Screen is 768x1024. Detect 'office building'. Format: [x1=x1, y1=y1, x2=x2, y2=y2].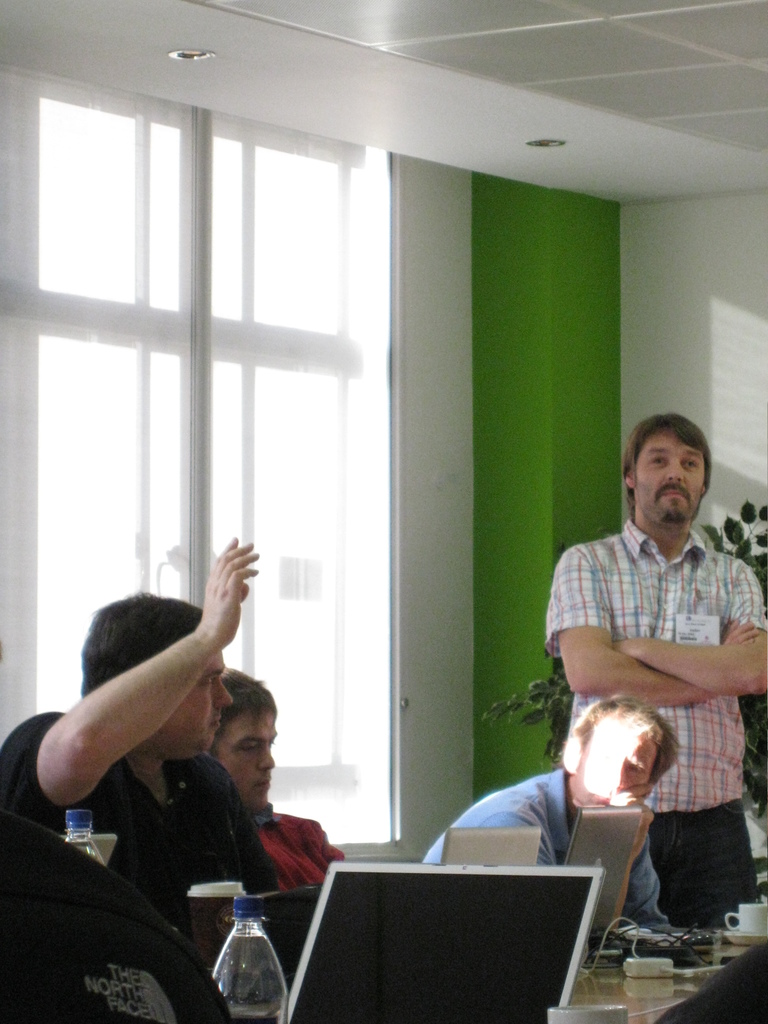
[x1=19, y1=145, x2=760, y2=975].
